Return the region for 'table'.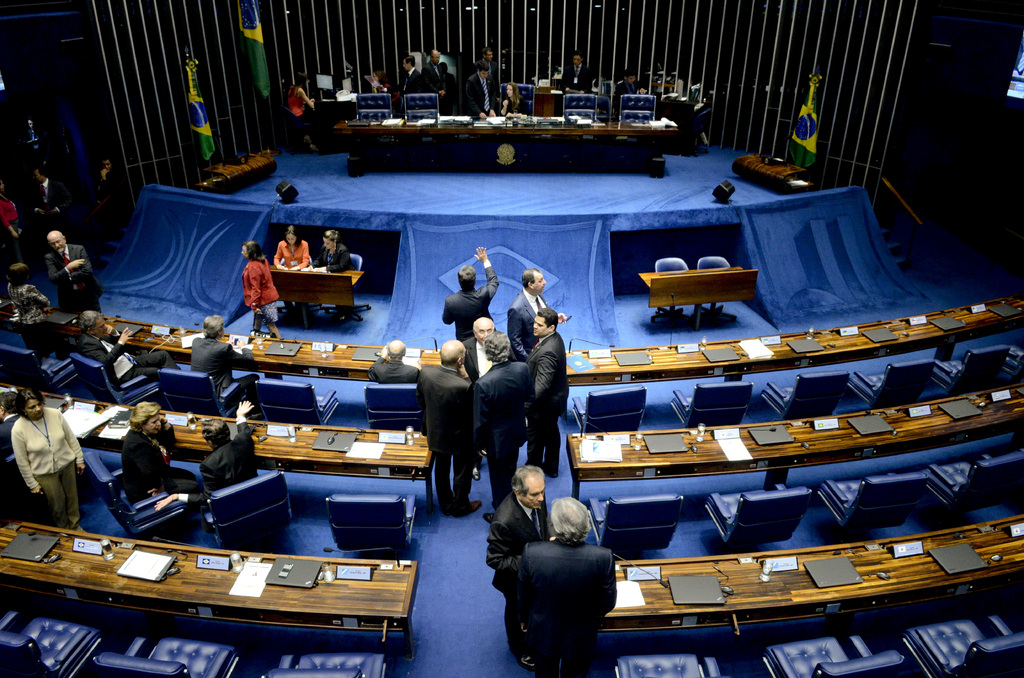
crop(585, 513, 1023, 636).
